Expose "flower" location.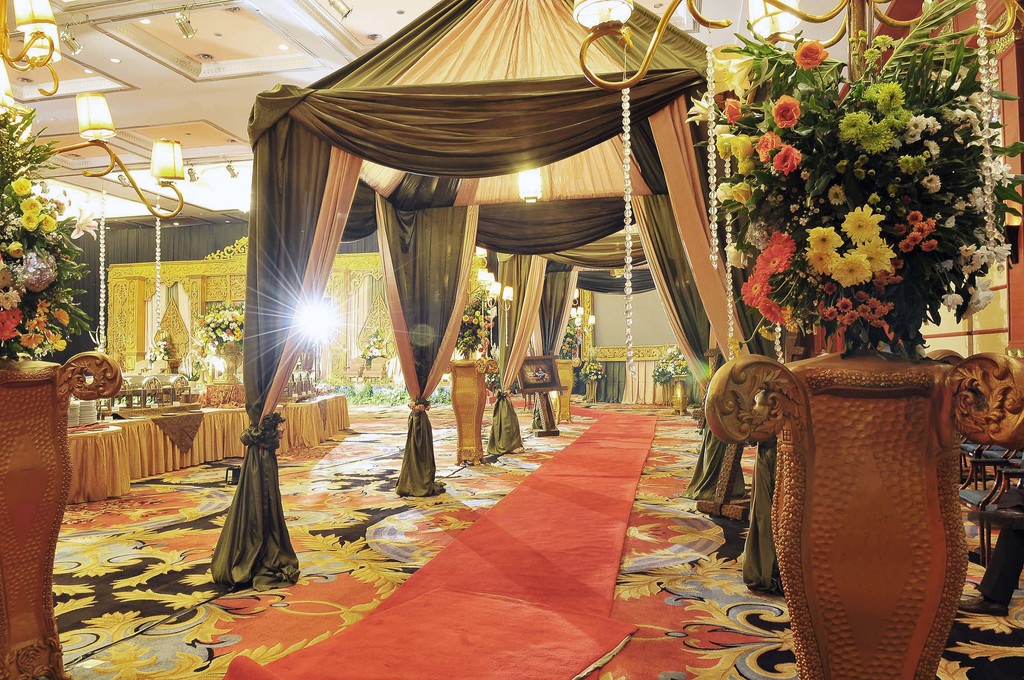
Exposed at x1=19 y1=196 x2=41 y2=216.
